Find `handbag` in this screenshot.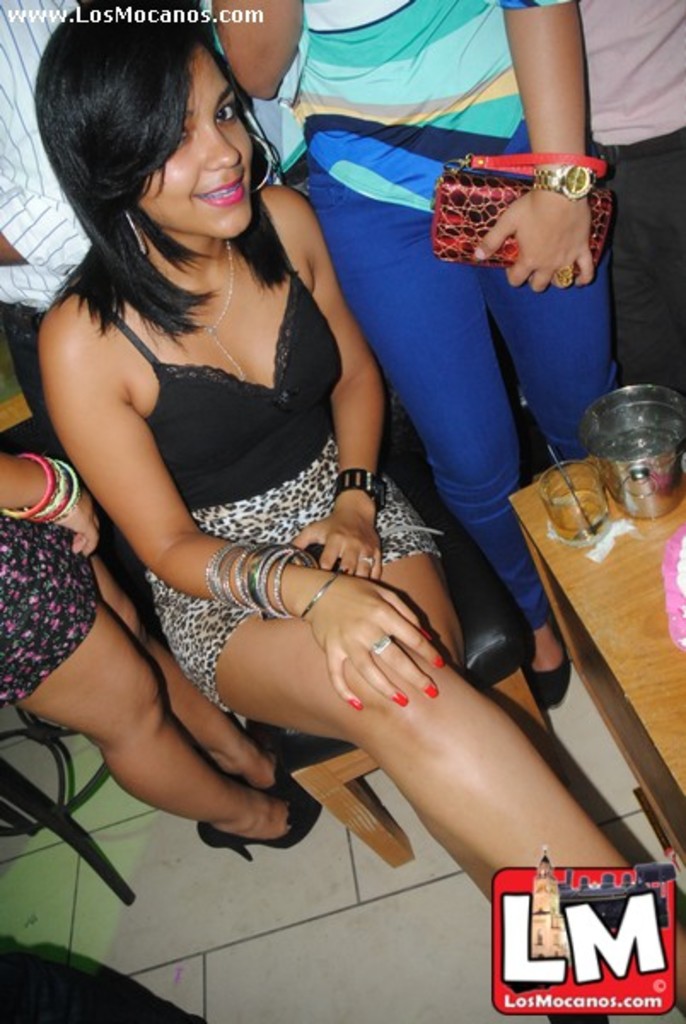
The bounding box for `handbag` is (left=430, top=155, right=618, bottom=278).
